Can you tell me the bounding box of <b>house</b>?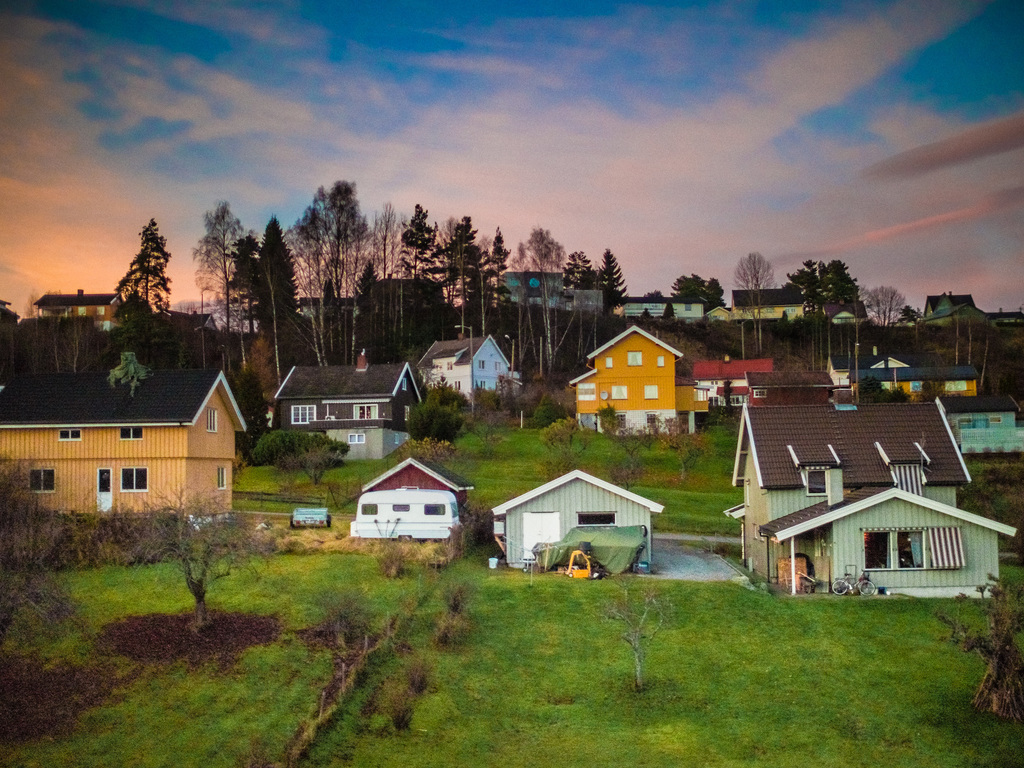
<box>733,396,1006,582</box>.
